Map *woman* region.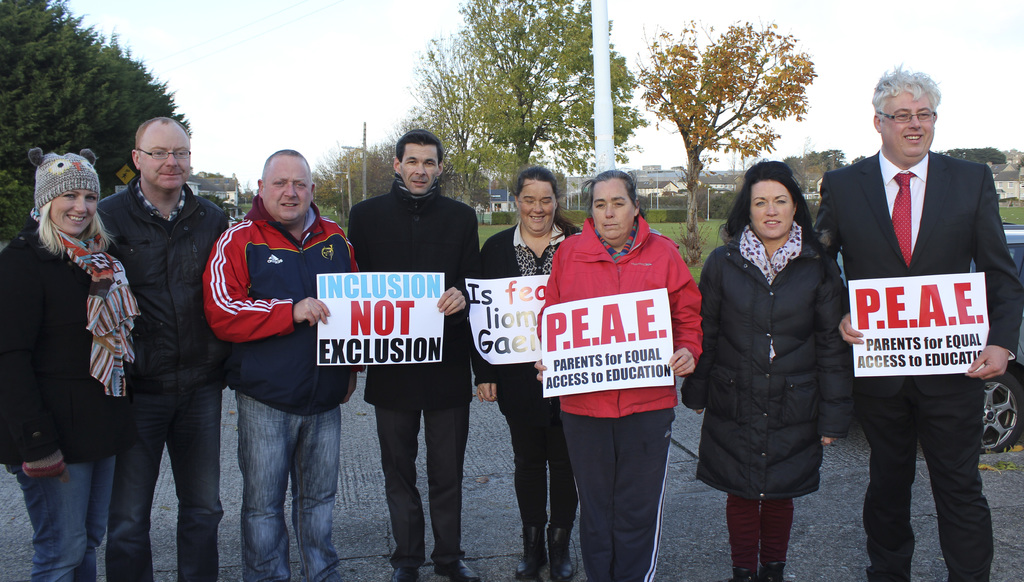
Mapped to (533, 177, 708, 580).
